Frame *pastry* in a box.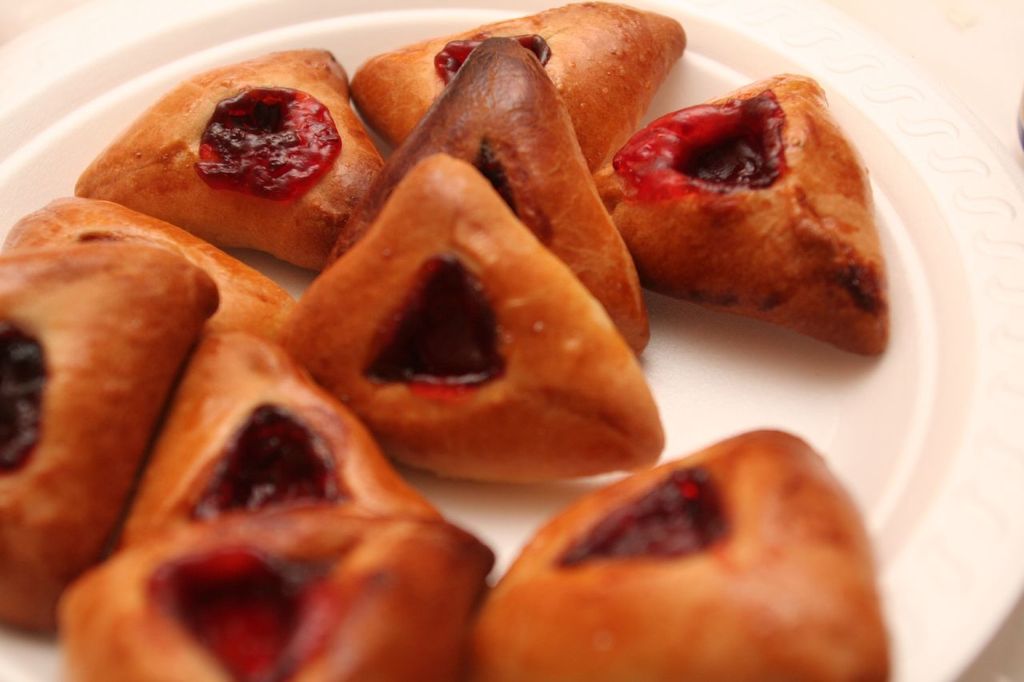
318,39,647,358.
